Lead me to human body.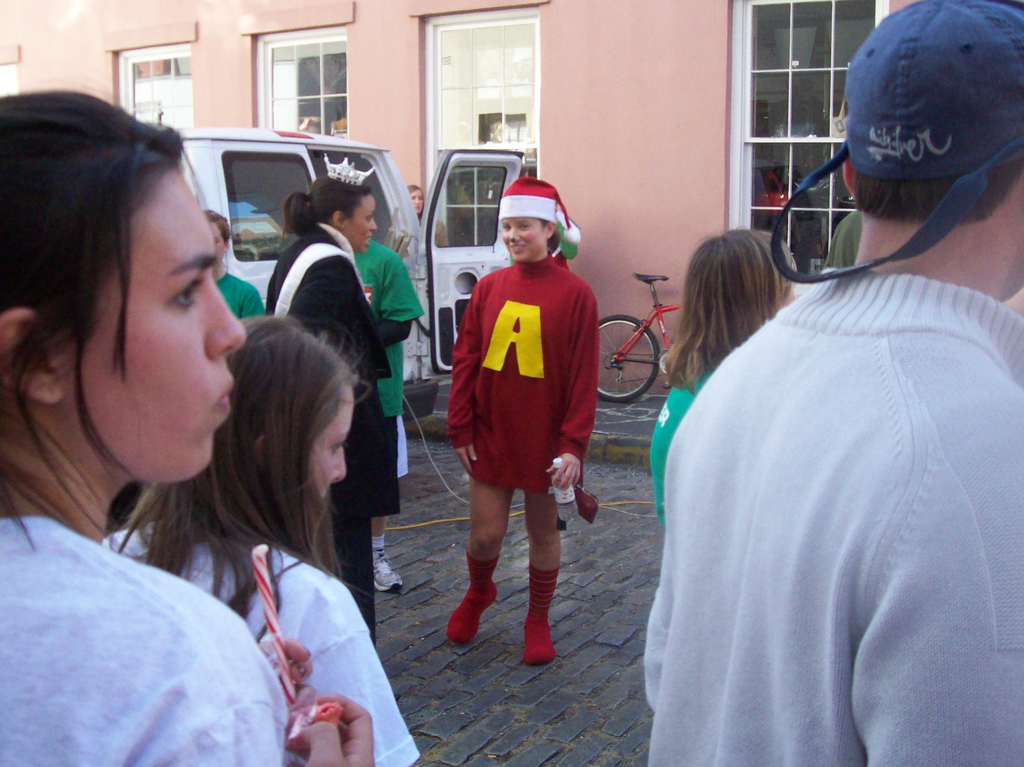
Lead to x1=108, y1=315, x2=420, y2=766.
